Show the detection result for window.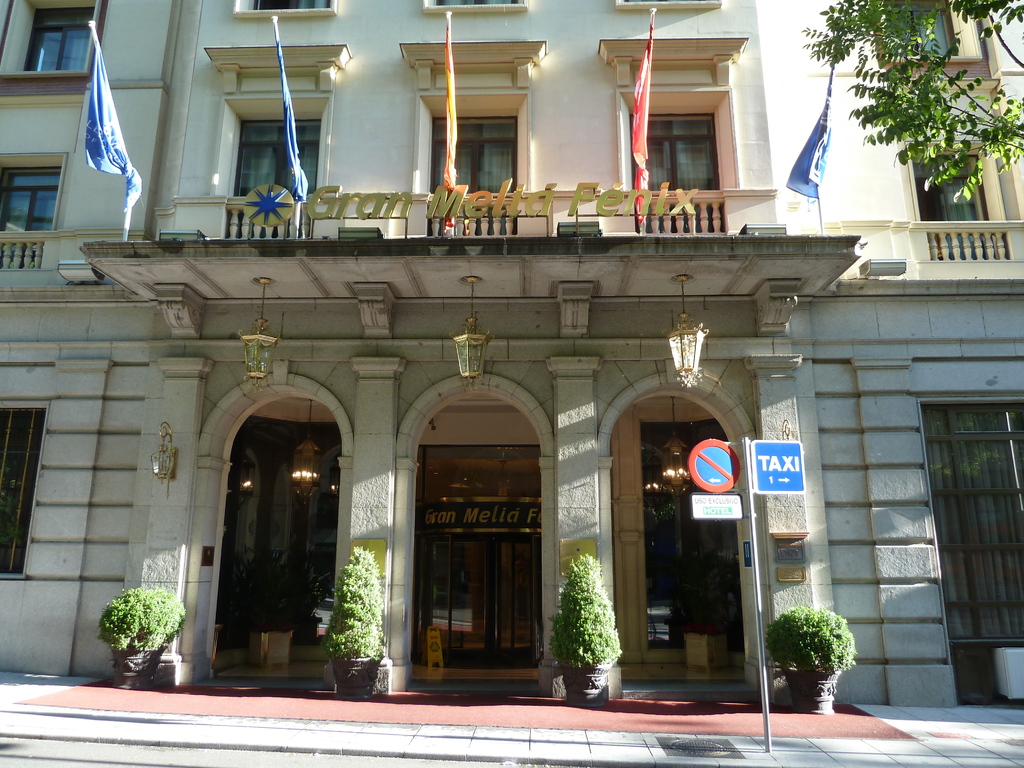
[902, 389, 1023, 700].
